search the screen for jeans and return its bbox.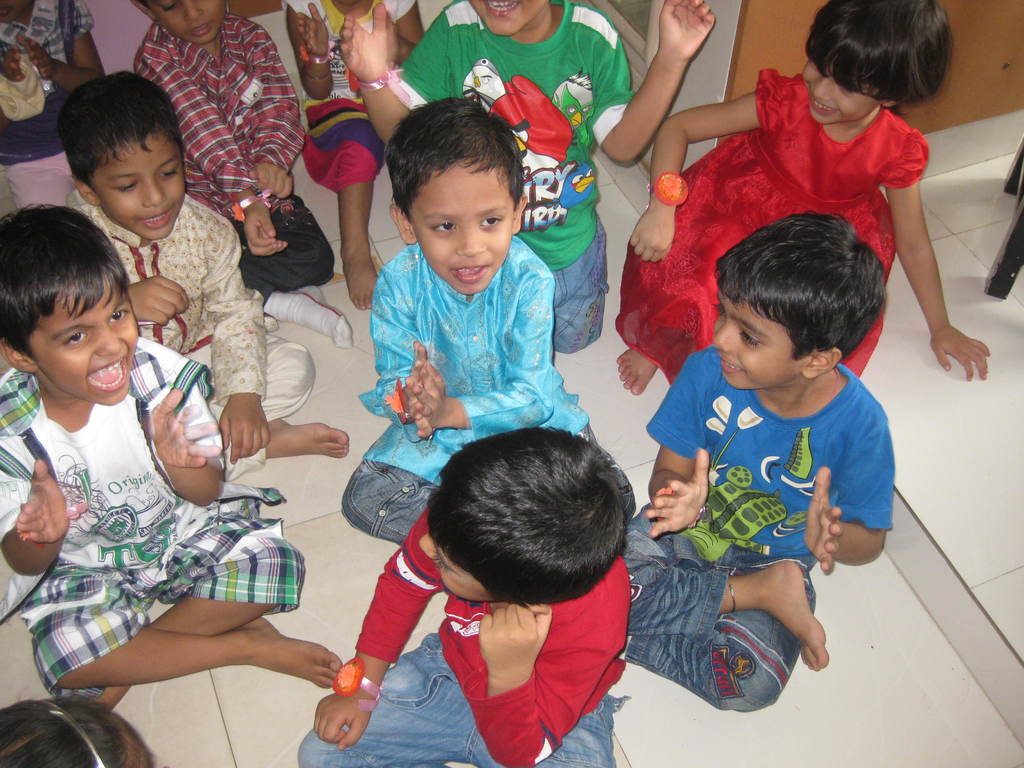
Found: [550, 212, 609, 353].
